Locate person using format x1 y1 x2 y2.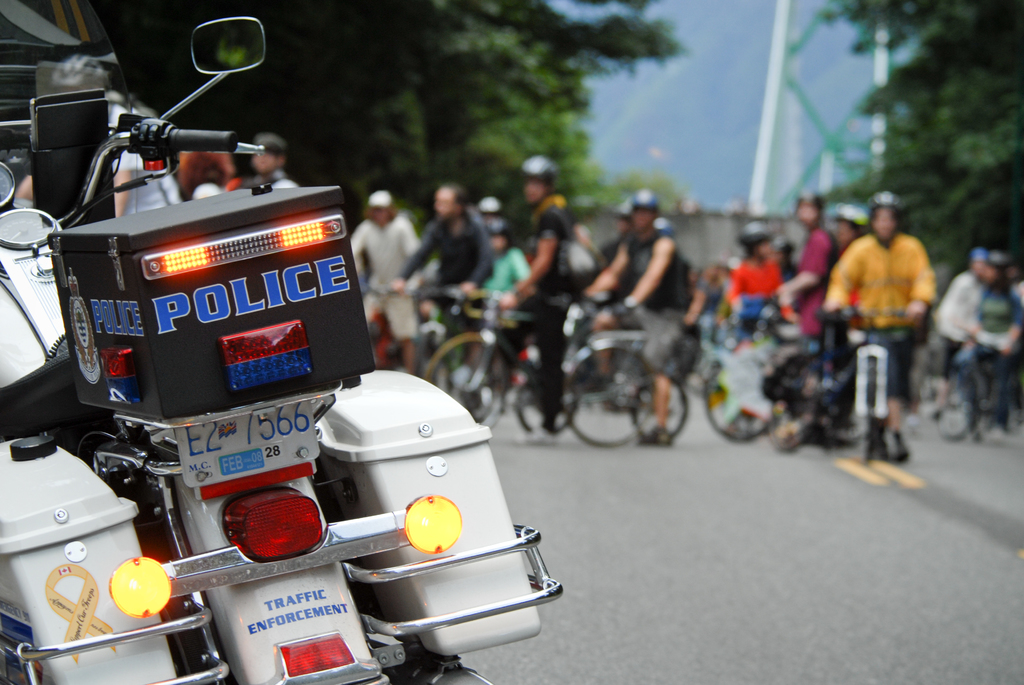
720 226 794 328.
